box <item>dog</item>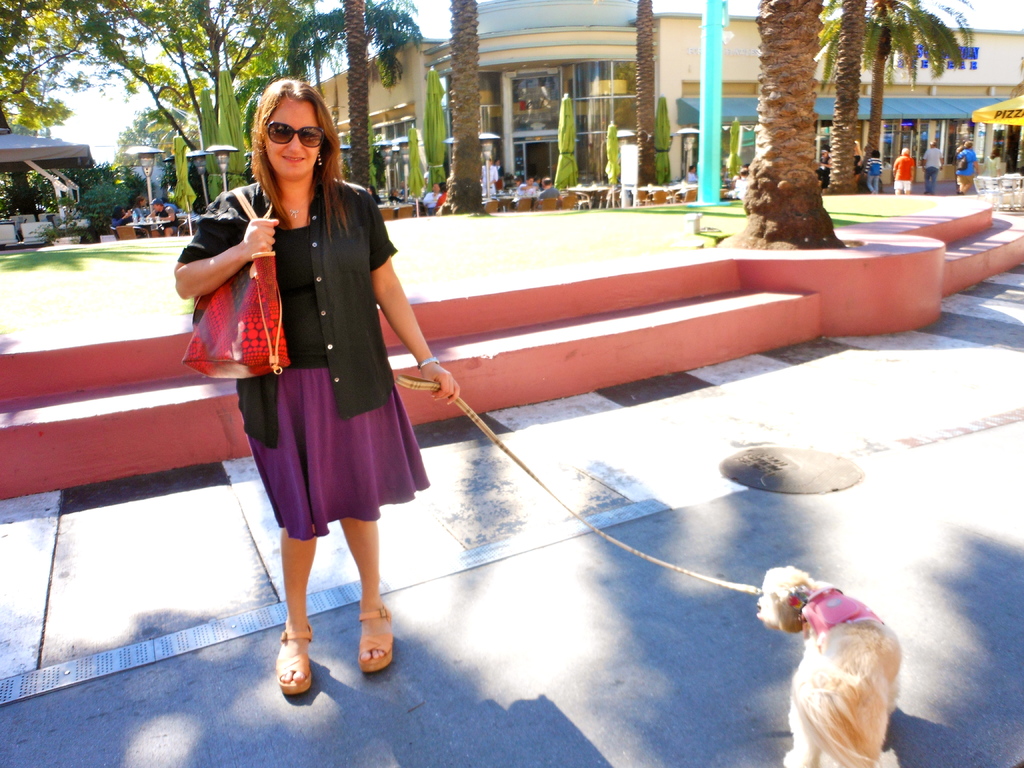
bbox=[755, 564, 902, 767]
